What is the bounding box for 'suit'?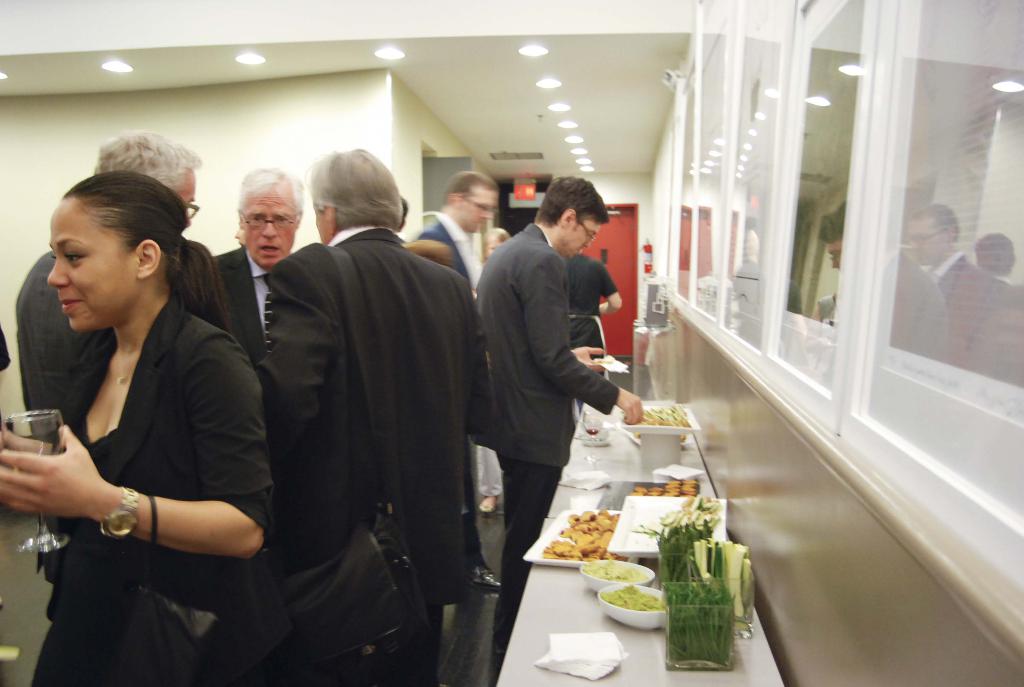
bbox=(239, 141, 474, 663).
